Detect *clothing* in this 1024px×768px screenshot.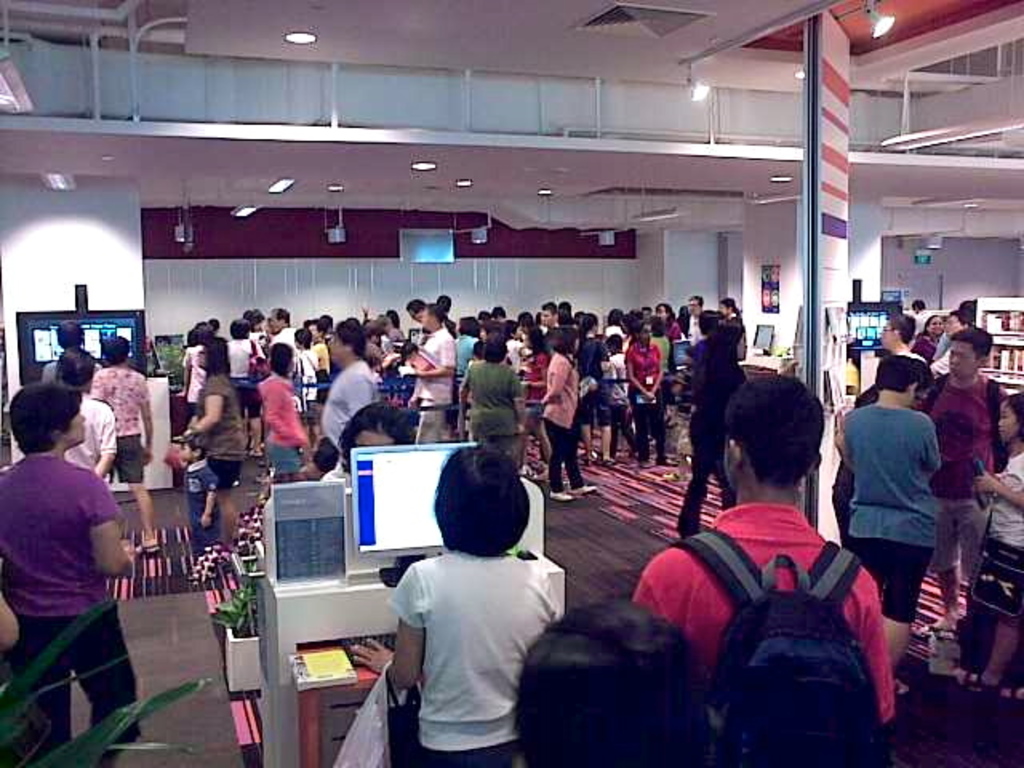
Detection: (left=318, top=358, right=382, bottom=451).
